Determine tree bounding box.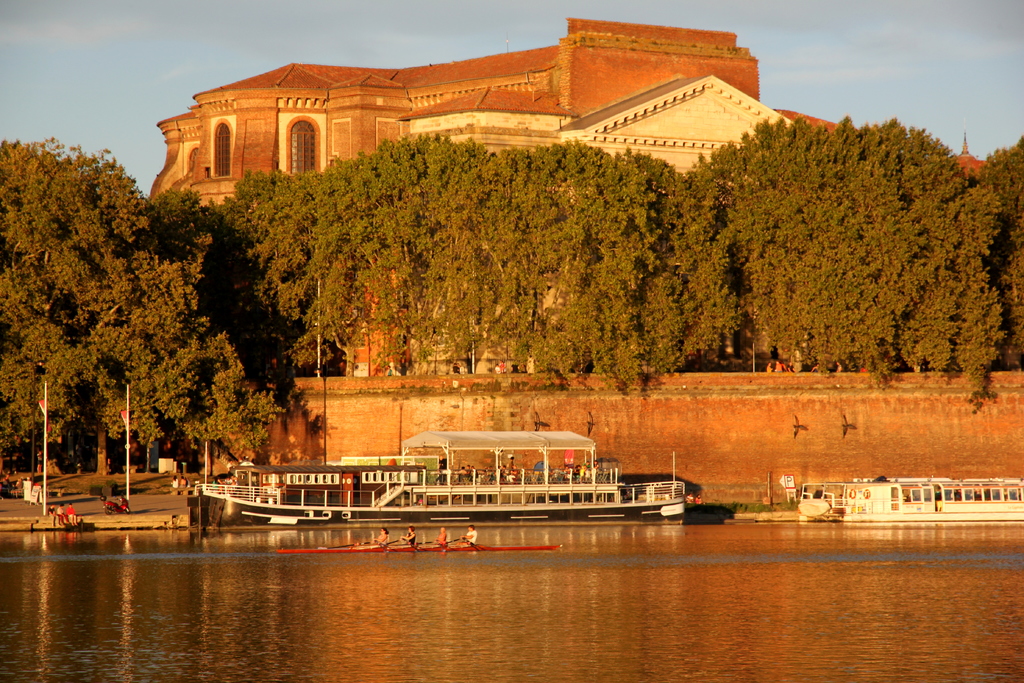
Determined: x1=0, y1=138, x2=284, y2=441.
